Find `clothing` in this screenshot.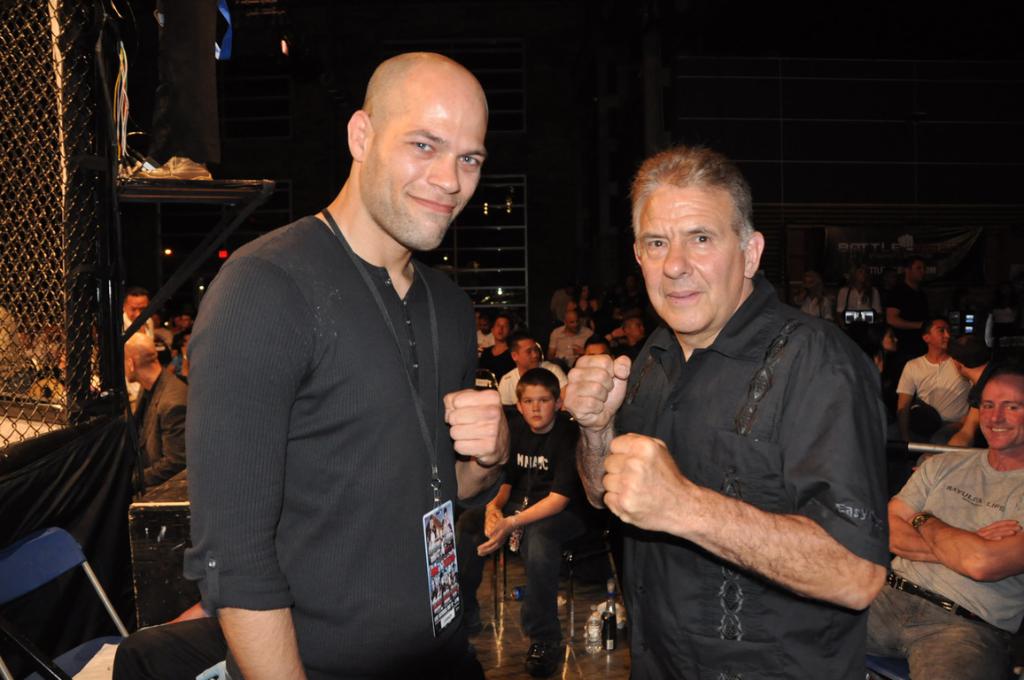
The bounding box for `clothing` is bbox=[555, 315, 601, 364].
